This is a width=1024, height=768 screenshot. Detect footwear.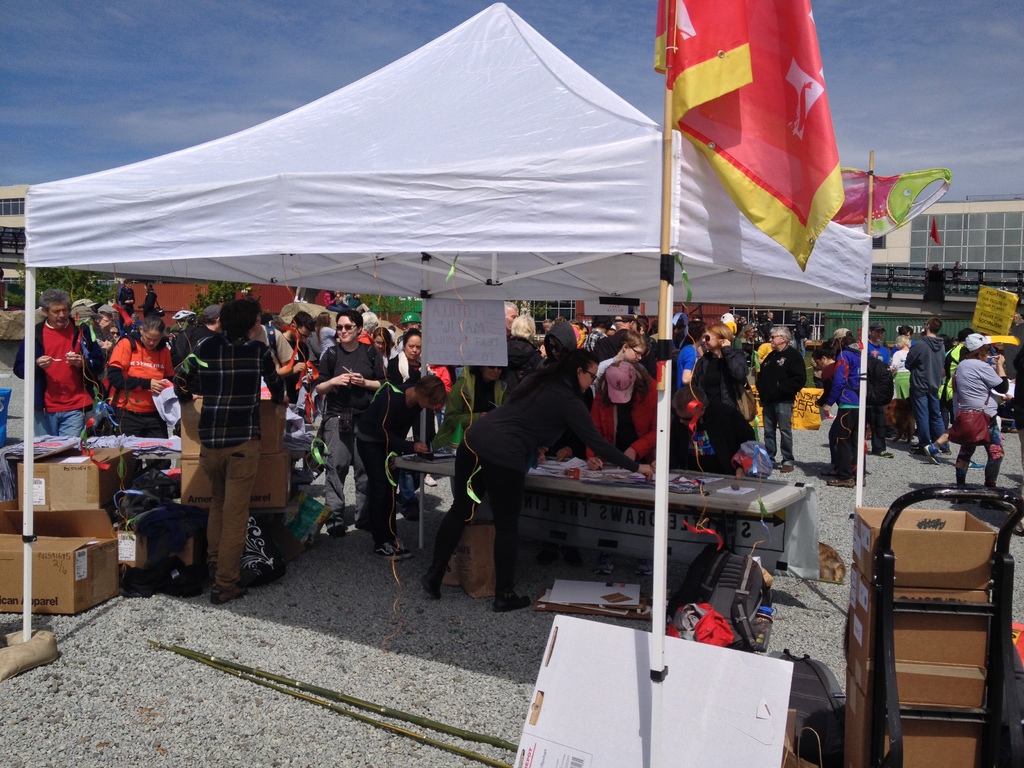
pyautogui.locateOnScreen(424, 477, 436, 487).
